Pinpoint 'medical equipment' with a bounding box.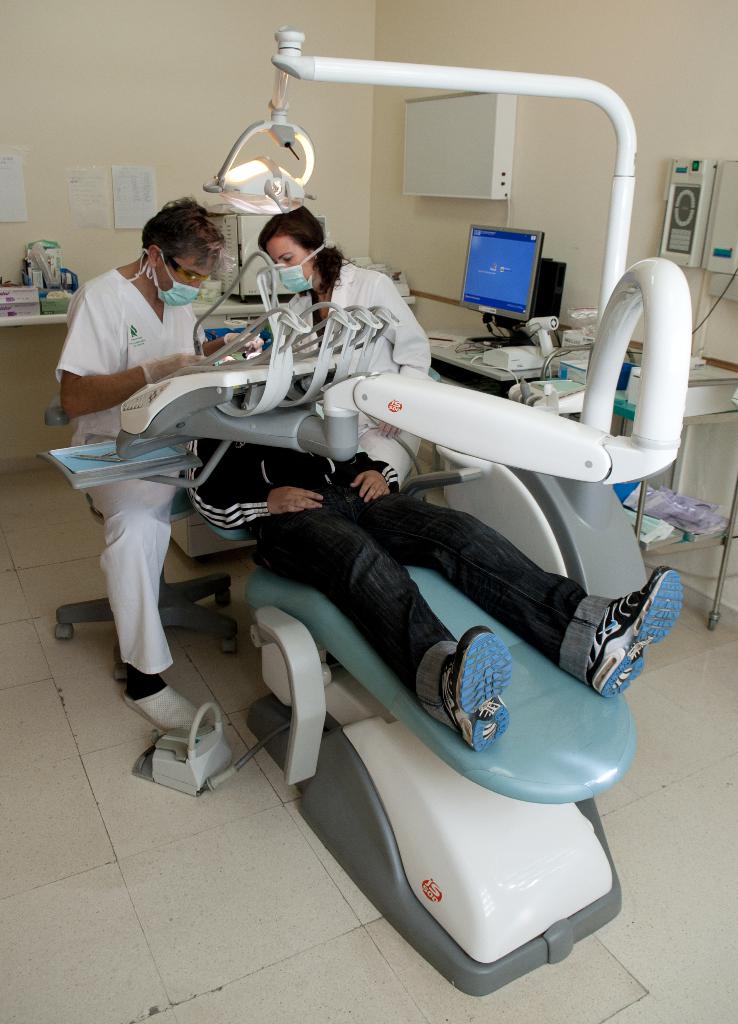
238/333/259/365.
